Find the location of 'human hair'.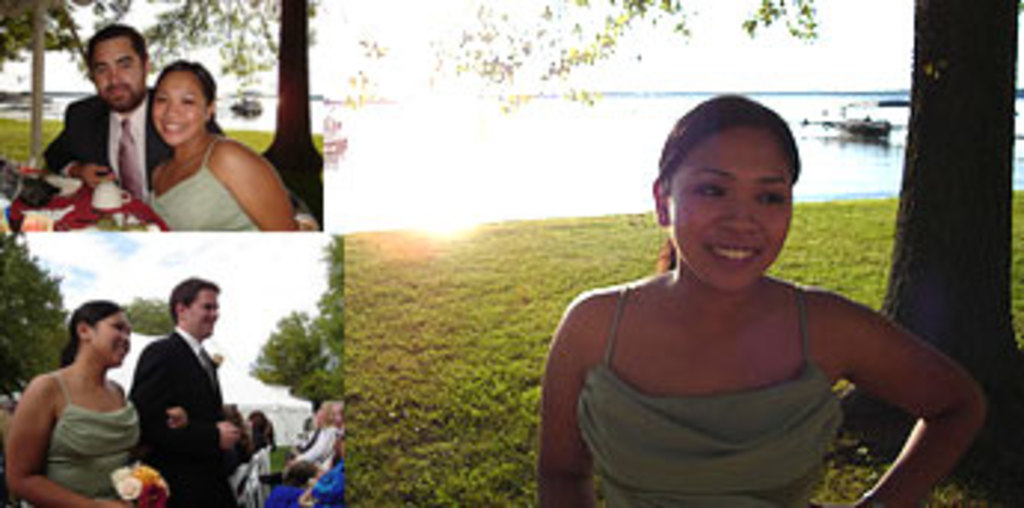
Location: pyautogui.locateOnScreen(163, 279, 220, 321).
